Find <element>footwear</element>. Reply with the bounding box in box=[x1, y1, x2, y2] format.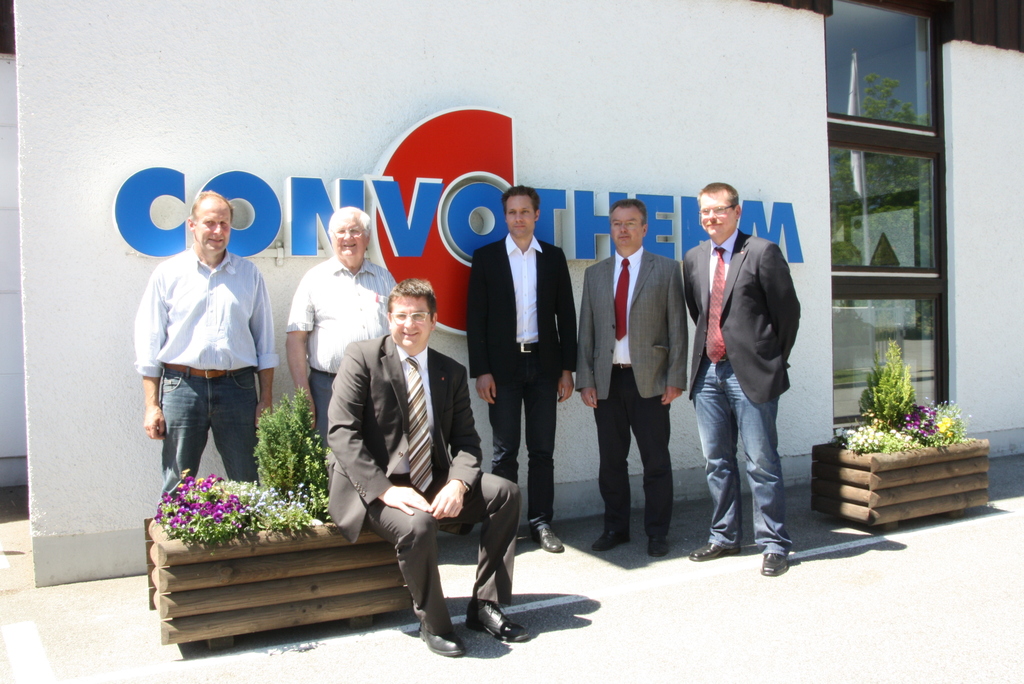
box=[536, 511, 563, 552].
